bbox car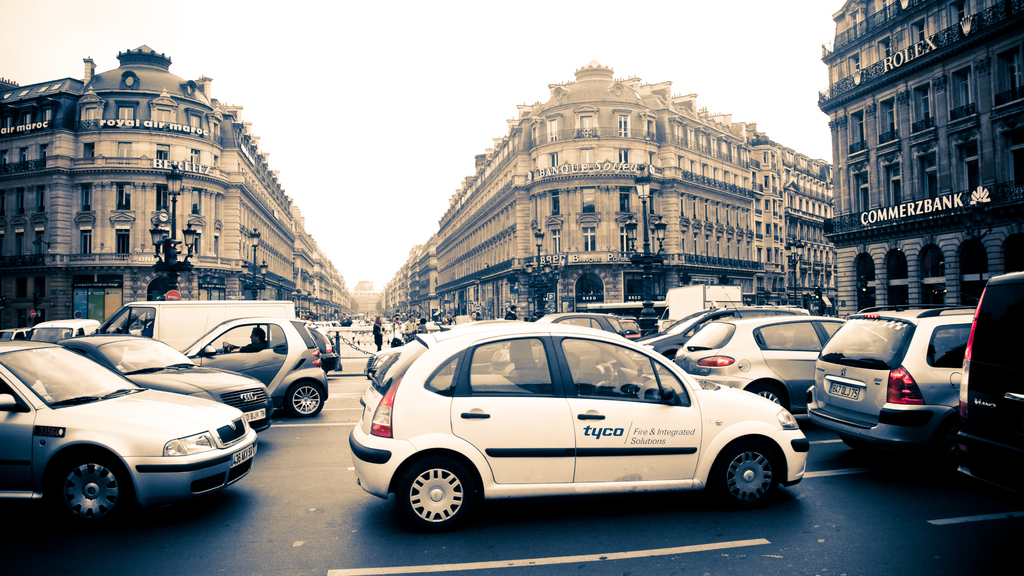
364, 324, 451, 380
